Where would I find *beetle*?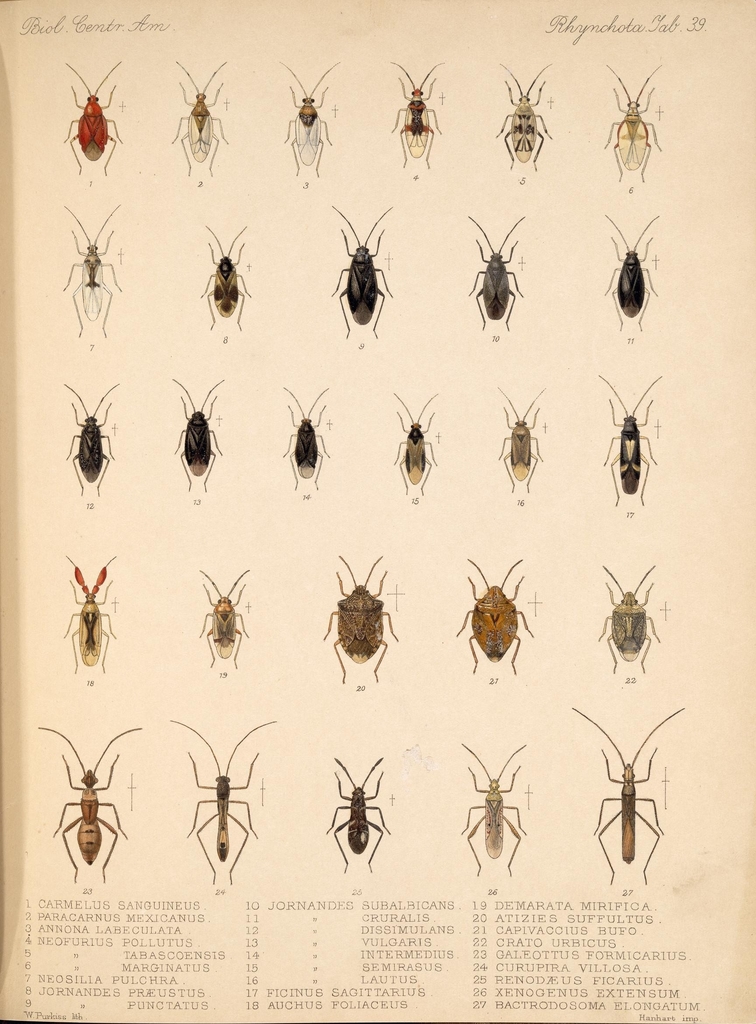
At crop(330, 757, 388, 872).
